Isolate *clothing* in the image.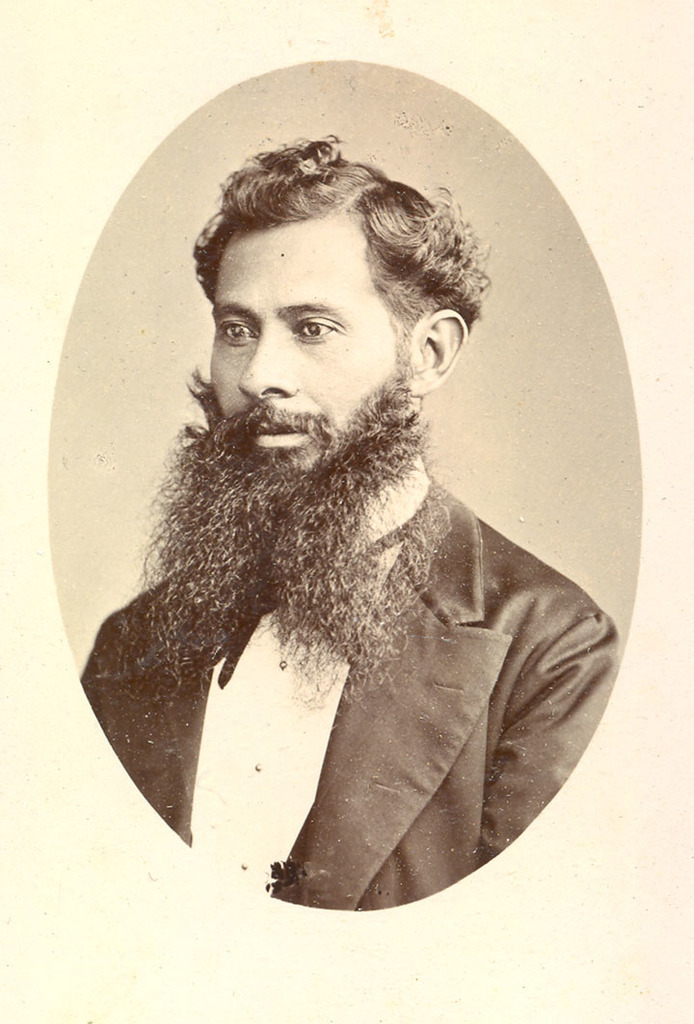
Isolated region: Rect(71, 477, 619, 905).
